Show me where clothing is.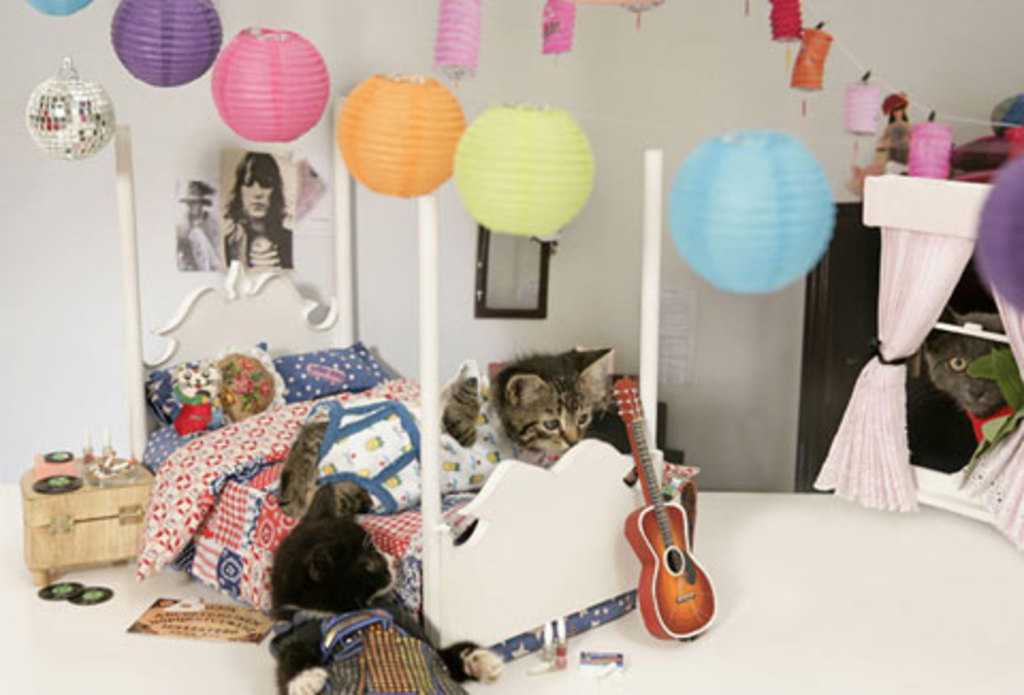
clothing is at 220, 207, 301, 275.
